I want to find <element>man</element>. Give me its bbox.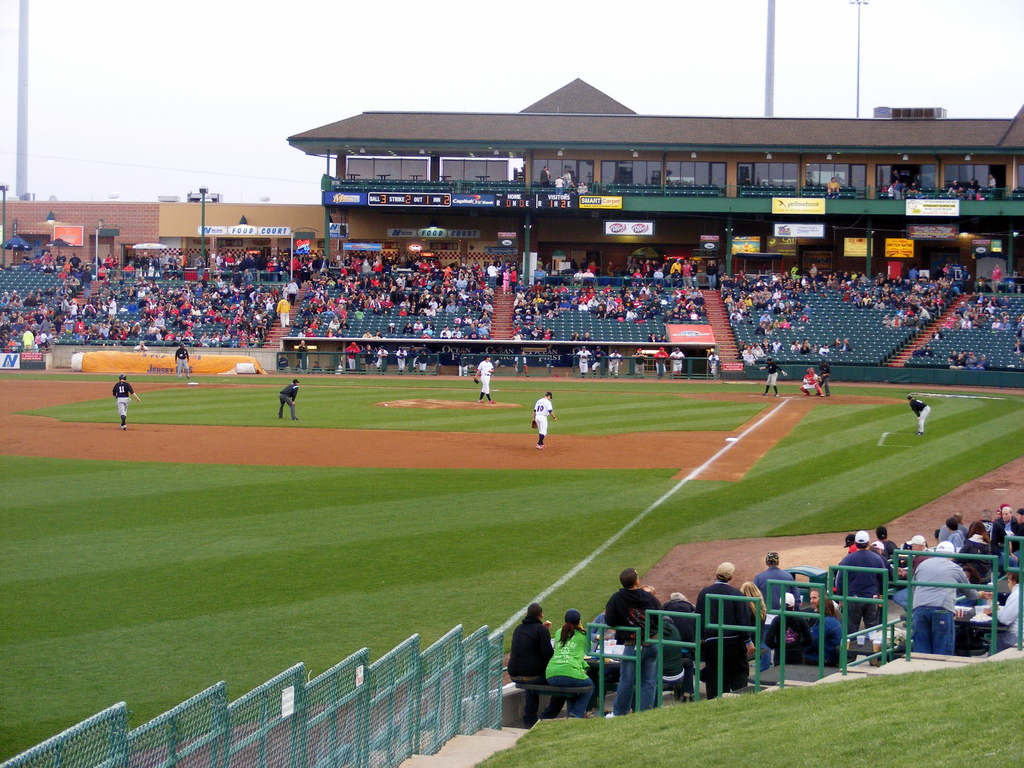
pyautogui.locateOnScreen(375, 348, 385, 374).
